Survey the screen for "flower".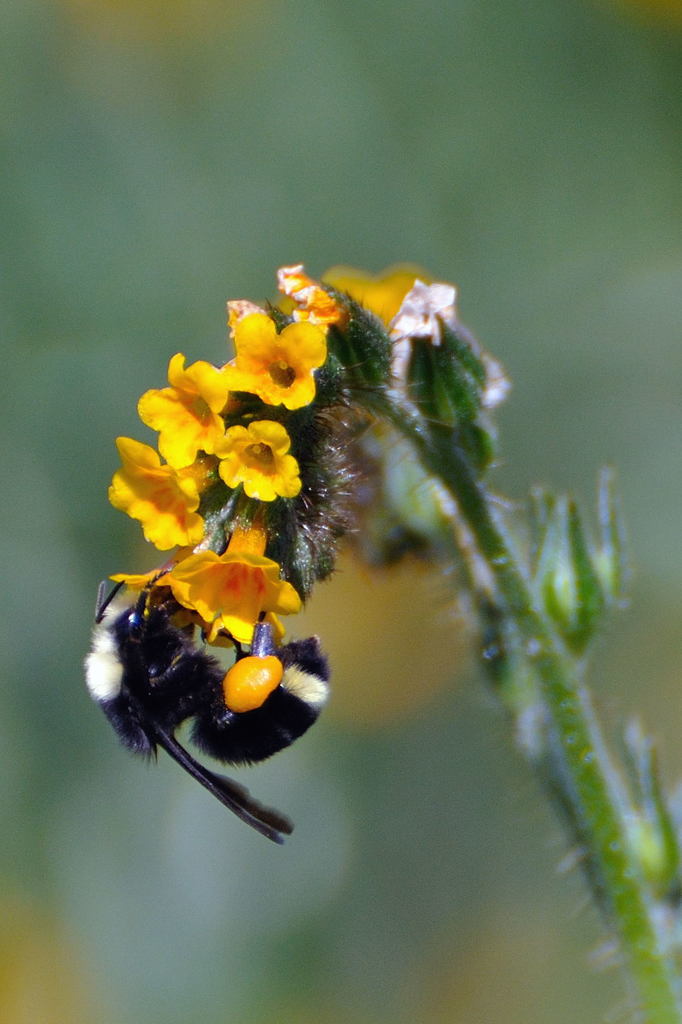
Survey found: Rect(102, 436, 211, 560).
